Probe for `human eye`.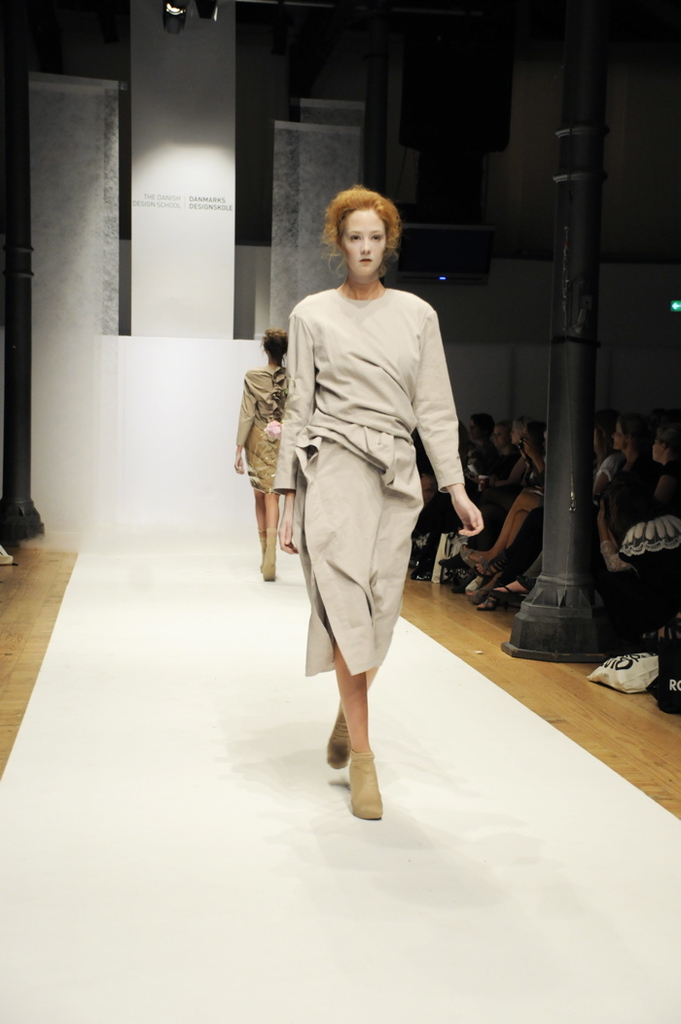
Probe result: <region>368, 226, 380, 240</region>.
